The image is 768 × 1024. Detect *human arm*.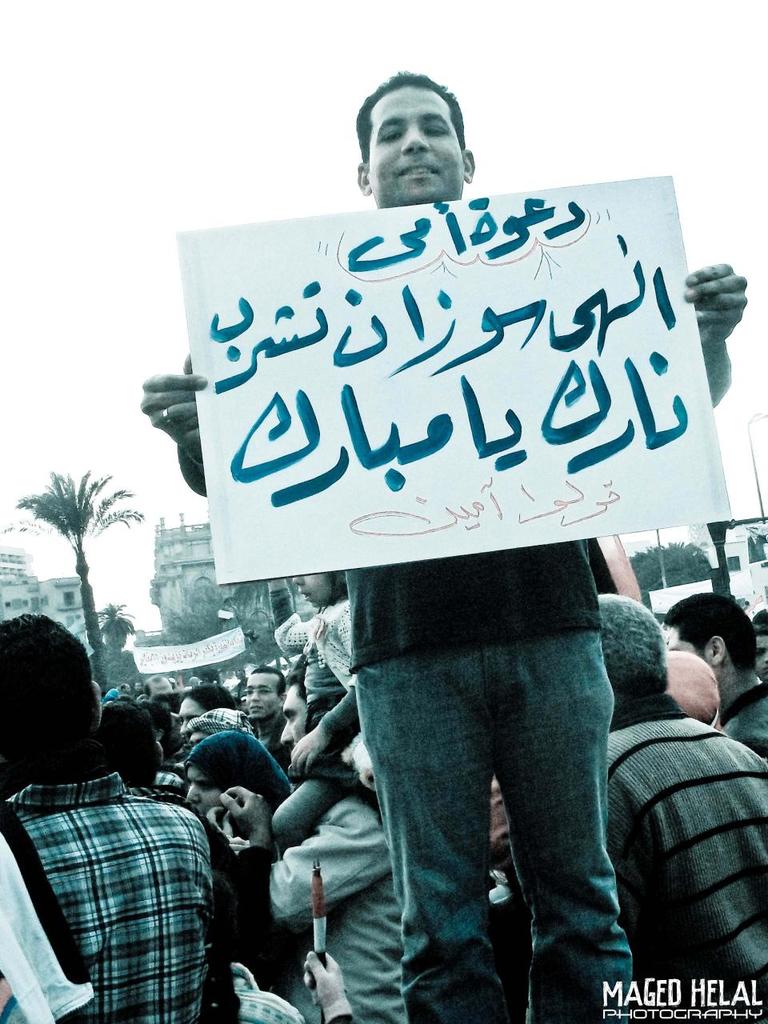
Detection: <region>286, 681, 364, 779</region>.
